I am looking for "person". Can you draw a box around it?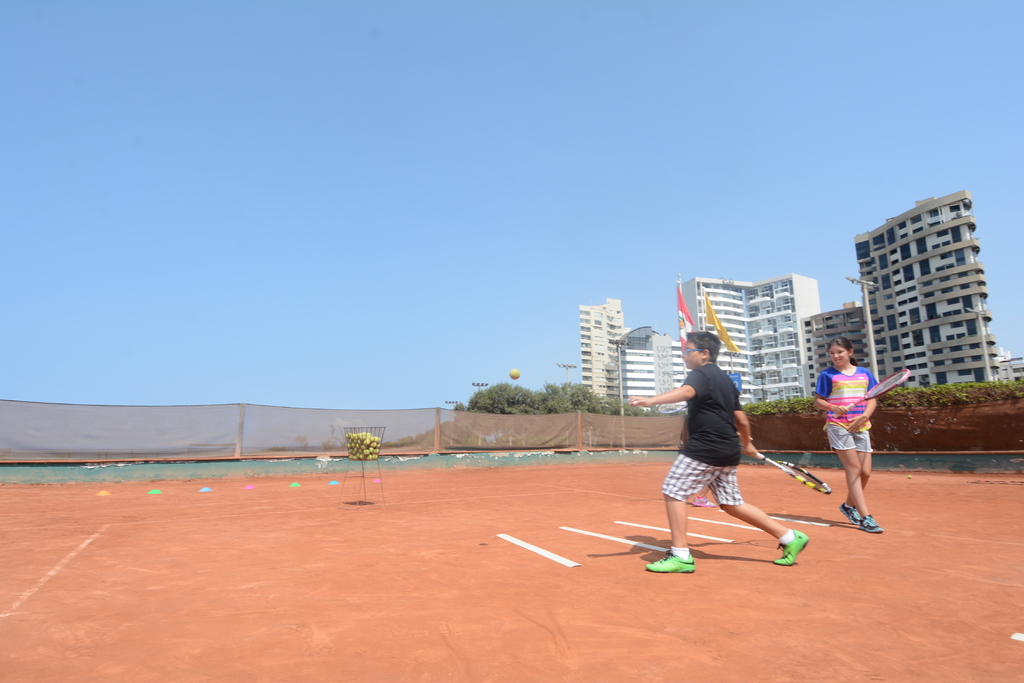
Sure, the bounding box is [x1=828, y1=336, x2=897, y2=539].
